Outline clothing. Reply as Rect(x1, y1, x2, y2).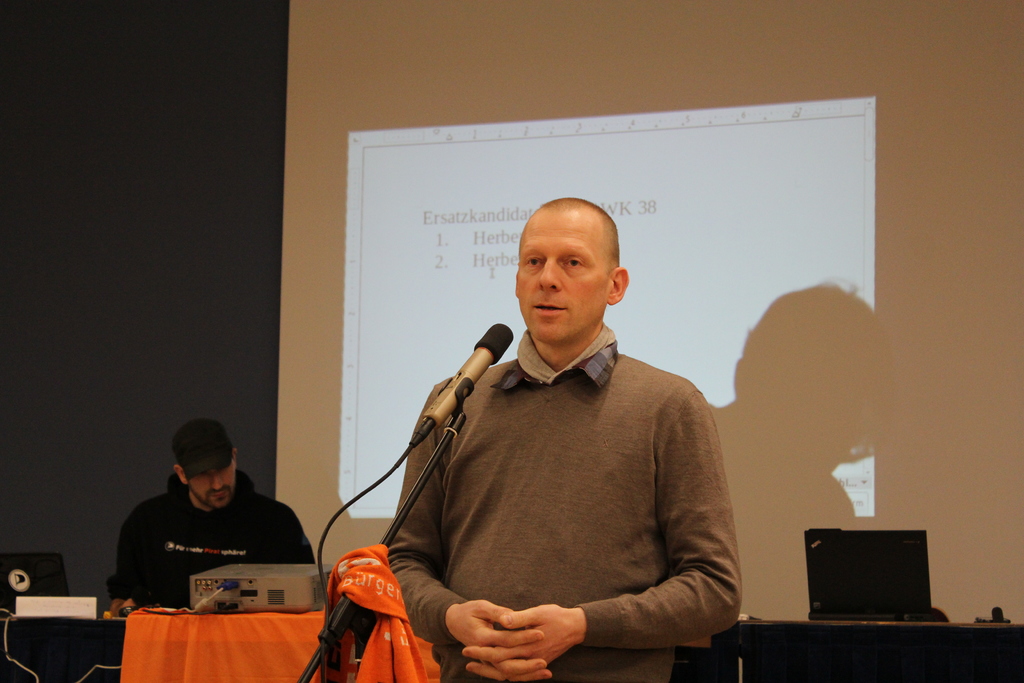
Rect(111, 475, 320, 613).
